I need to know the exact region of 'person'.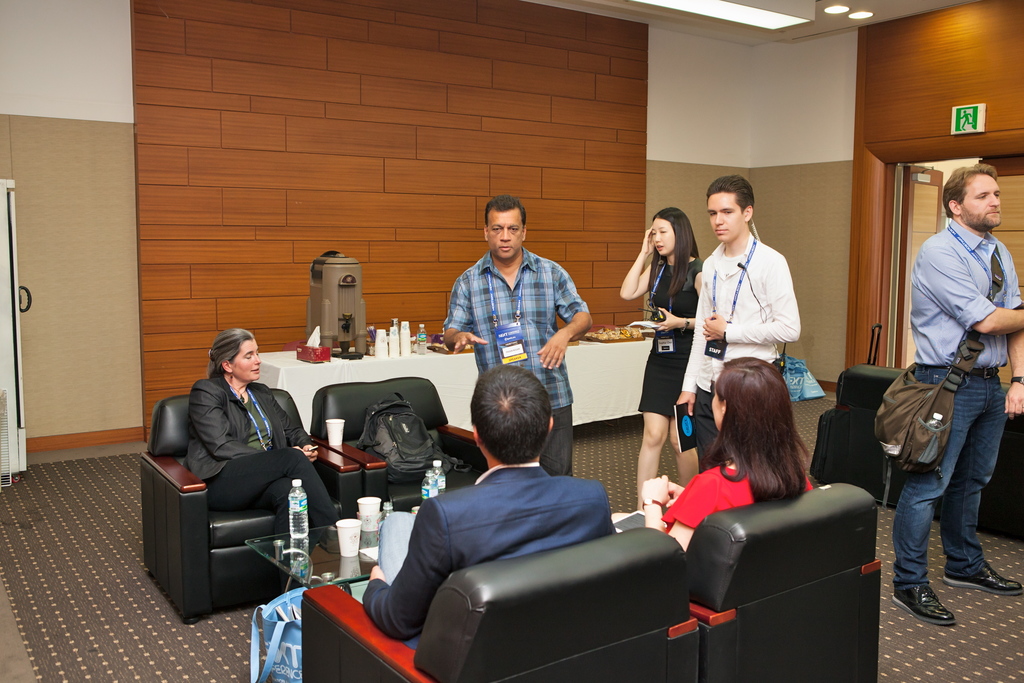
Region: l=894, t=165, r=1023, b=624.
